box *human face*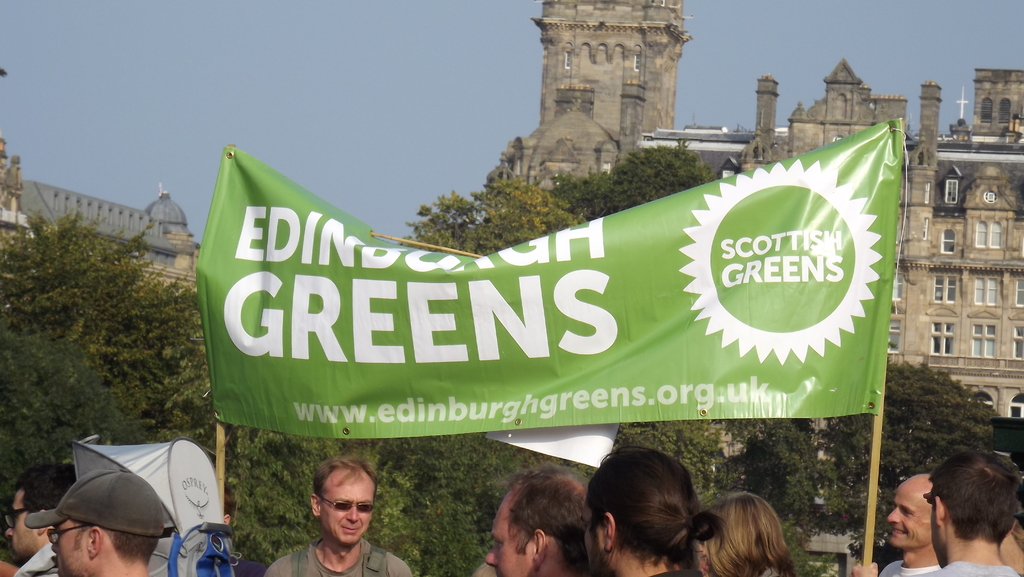
887,490,932,550
